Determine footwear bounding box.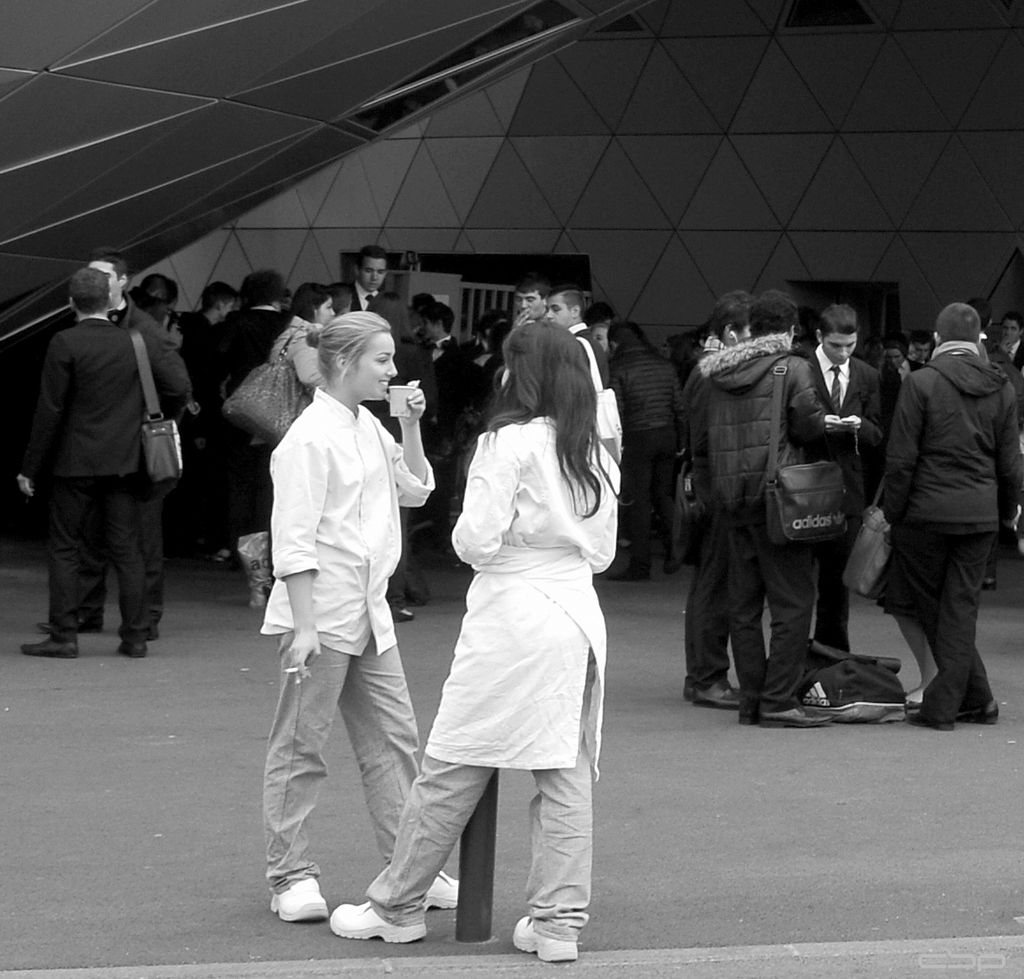
Determined: (x1=964, y1=689, x2=998, y2=724).
